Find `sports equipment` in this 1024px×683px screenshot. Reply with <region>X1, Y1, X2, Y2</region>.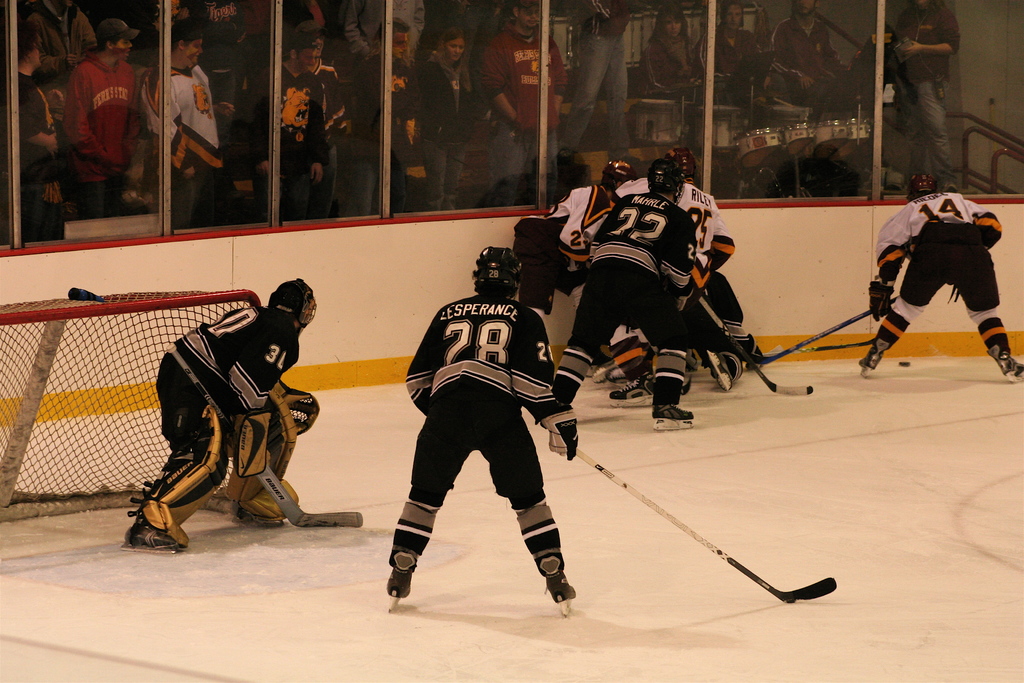
<region>234, 411, 272, 479</region>.
